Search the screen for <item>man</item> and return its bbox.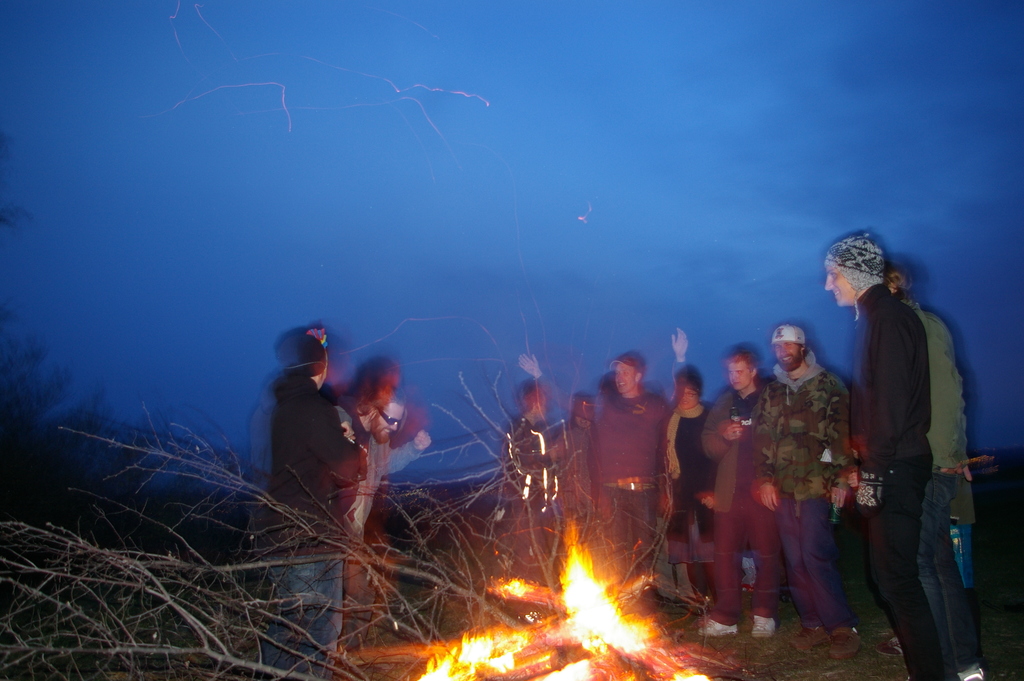
Found: region(521, 329, 694, 585).
